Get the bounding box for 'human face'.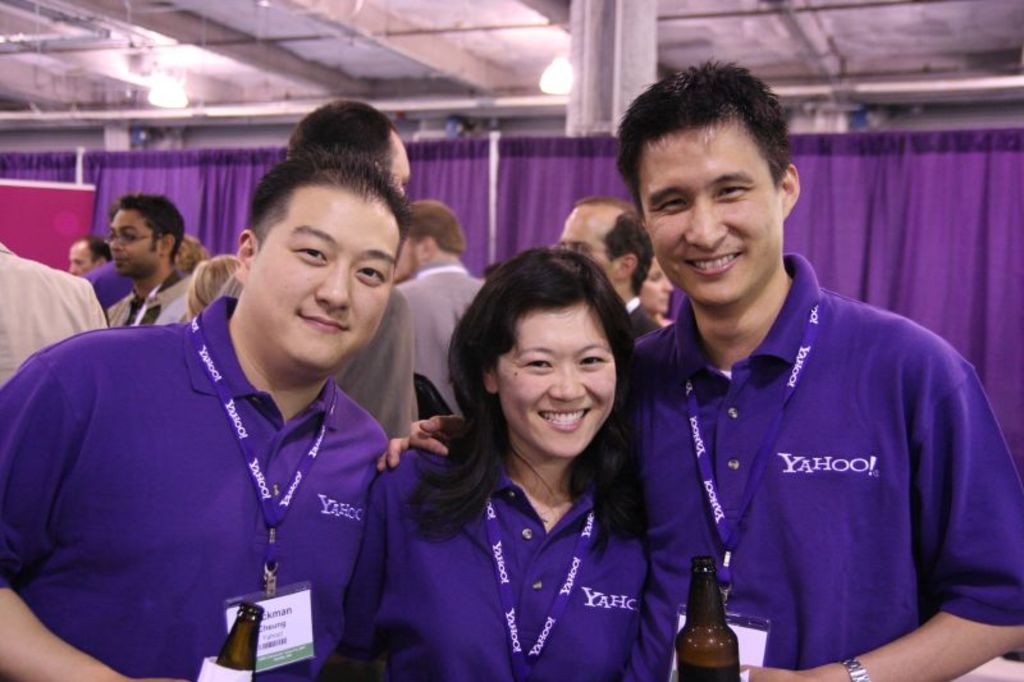
l=244, t=187, r=399, b=375.
